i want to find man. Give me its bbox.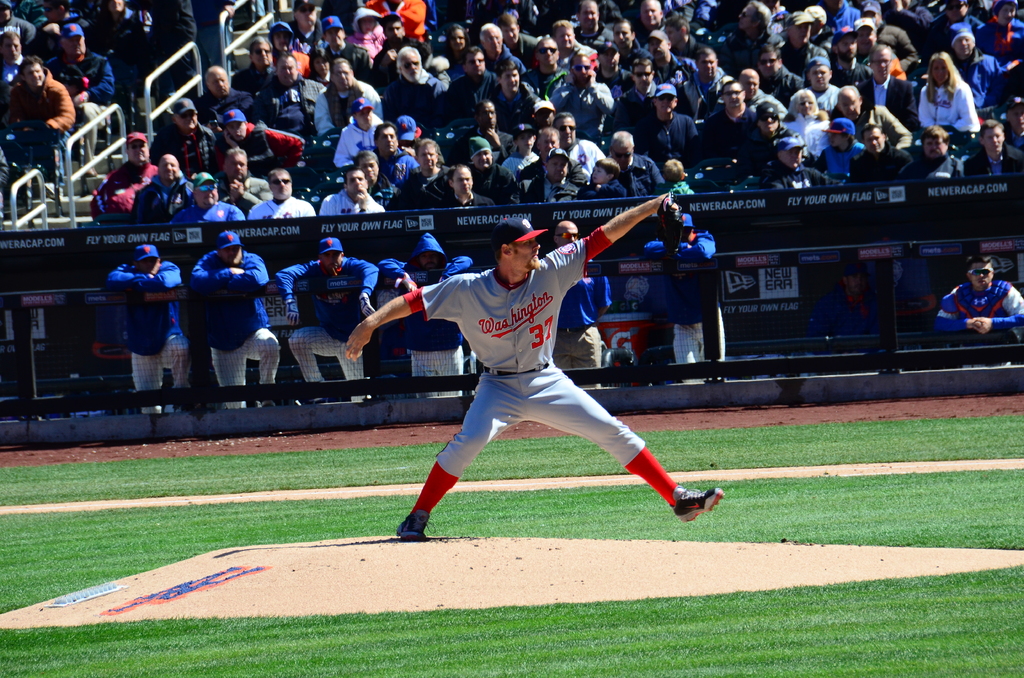
left=629, top=211, right=728, bottom=362.
